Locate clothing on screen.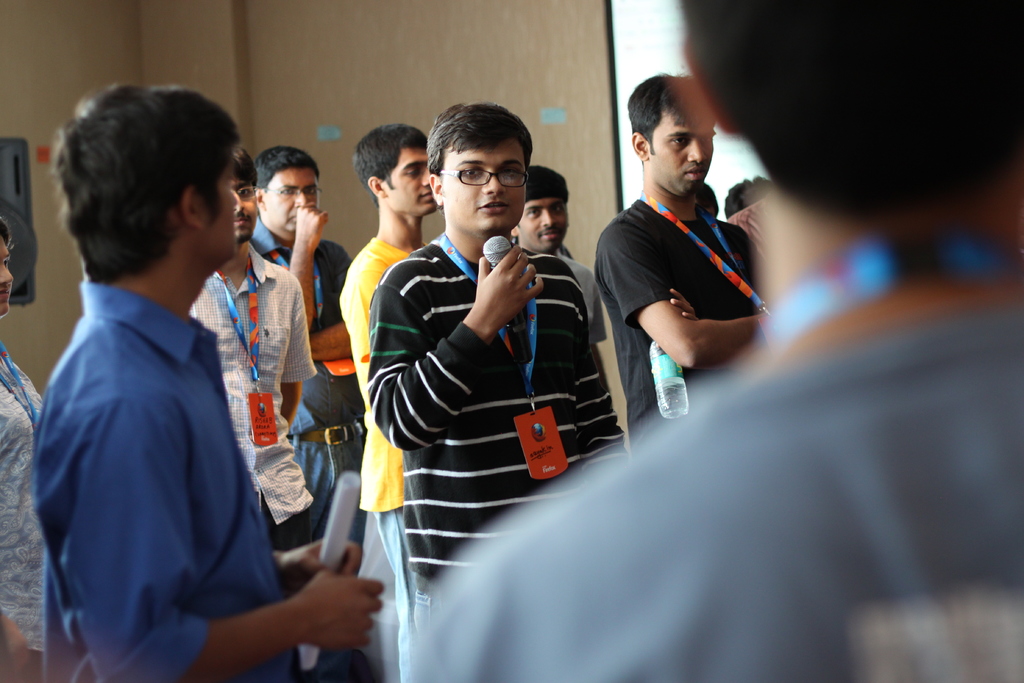
On screen at x1=603 y1=192 x2=754 y2=441.
